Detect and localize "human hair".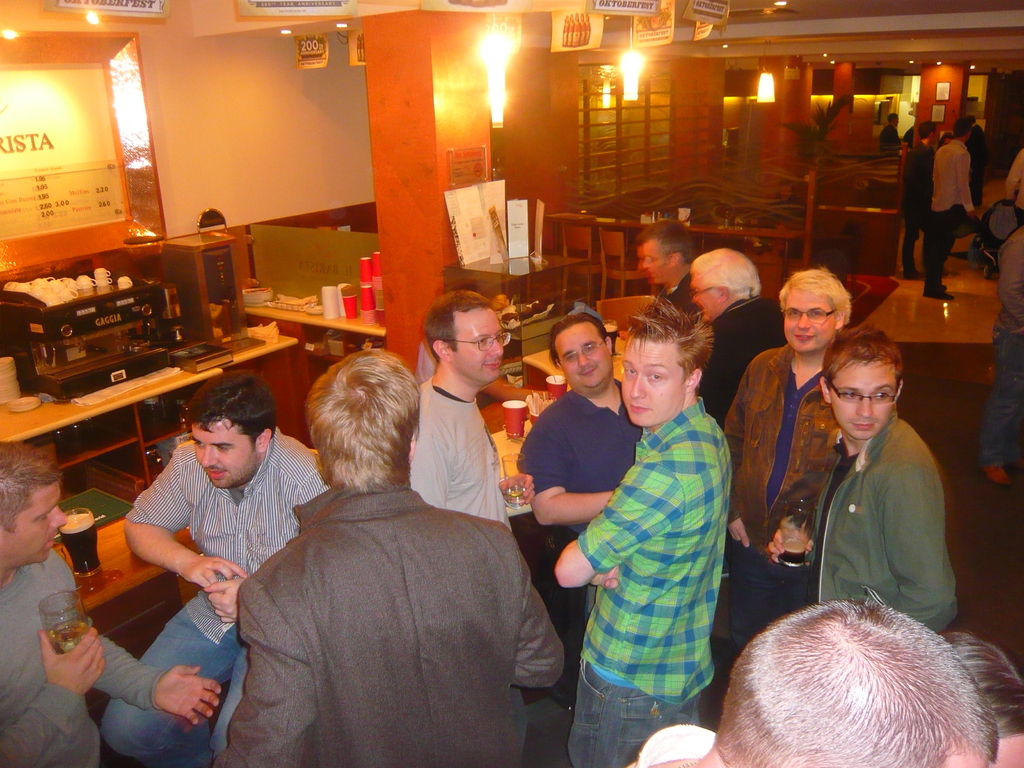
Localized at (622,296,713,396).
